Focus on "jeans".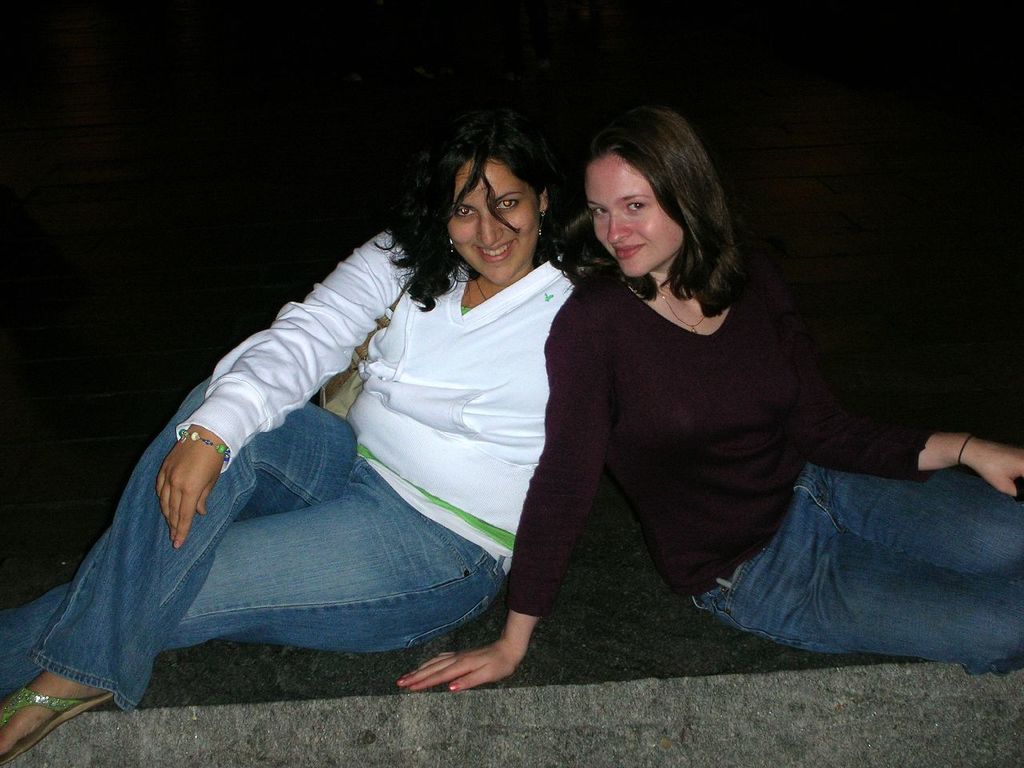
Focused at [x1=46, y1=399, x2=538, y2=706].
